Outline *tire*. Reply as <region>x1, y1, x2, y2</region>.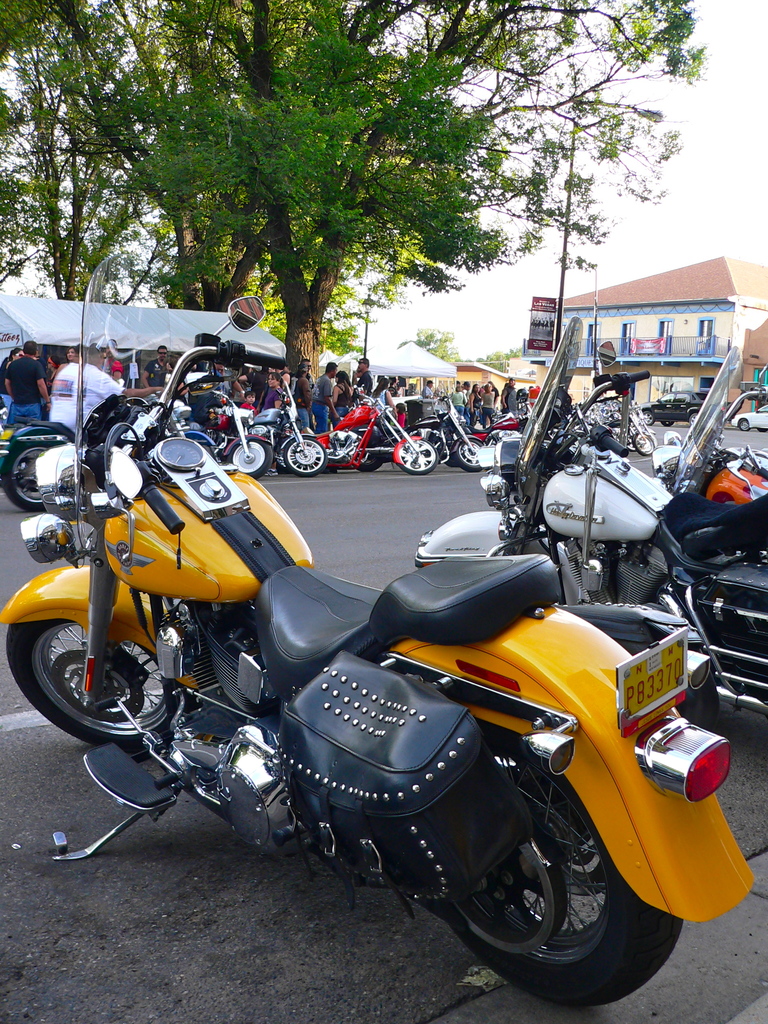
<region>660, 419, 674, 426</region>.
